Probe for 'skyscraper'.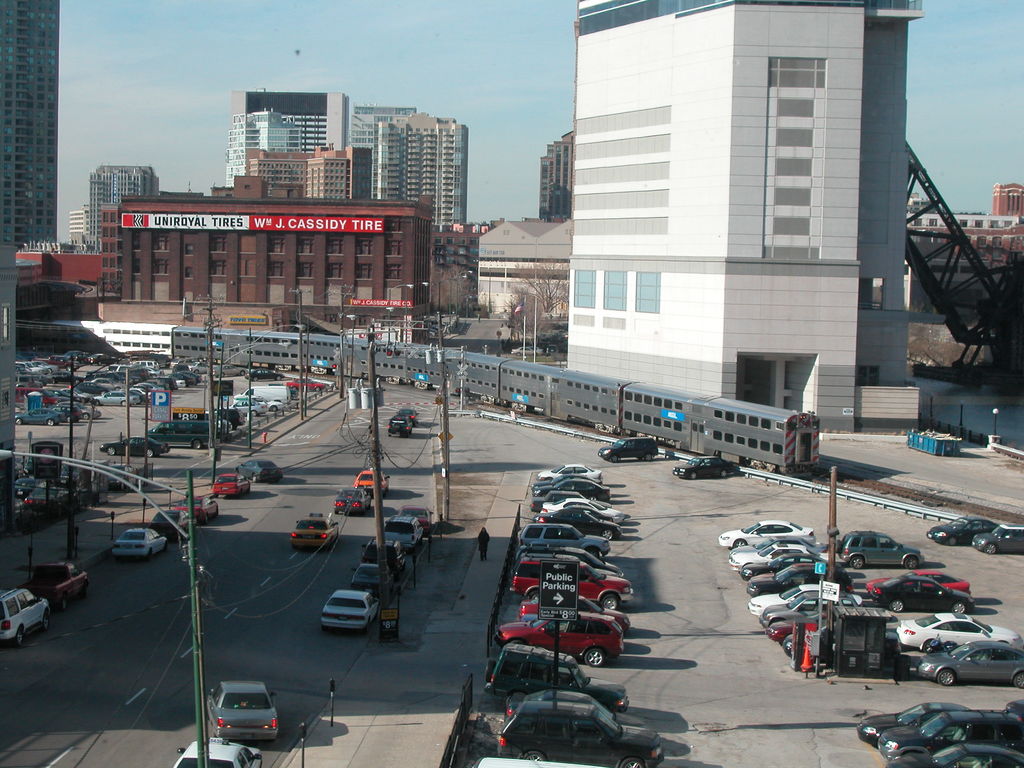
Probe result: detection(88, 161, 156, 255).
